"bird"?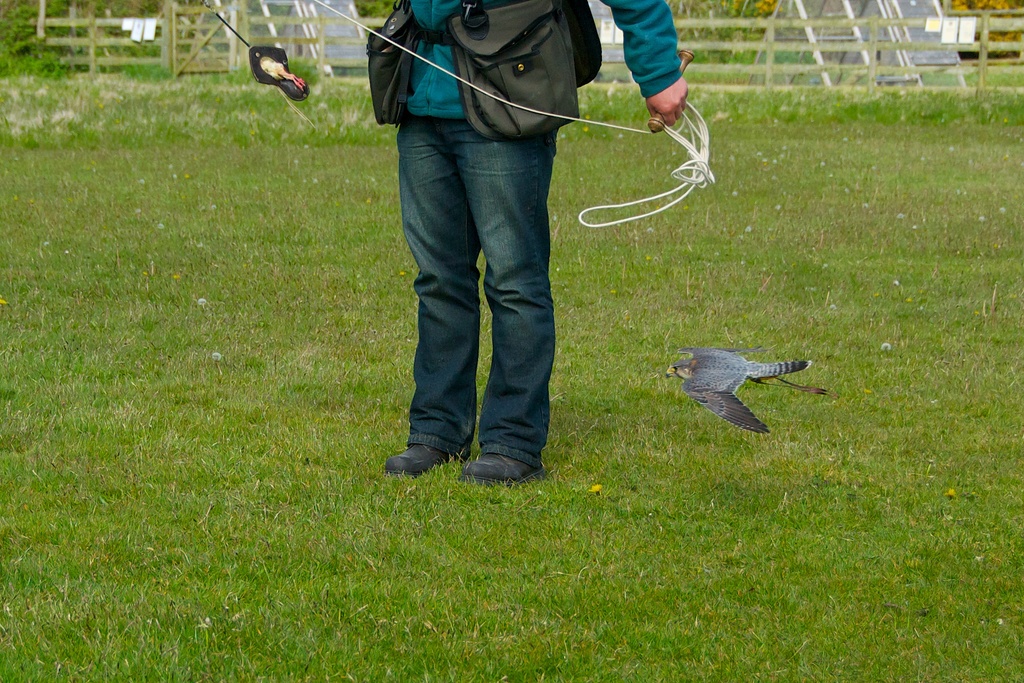
region(656, 335, 829, 439)
